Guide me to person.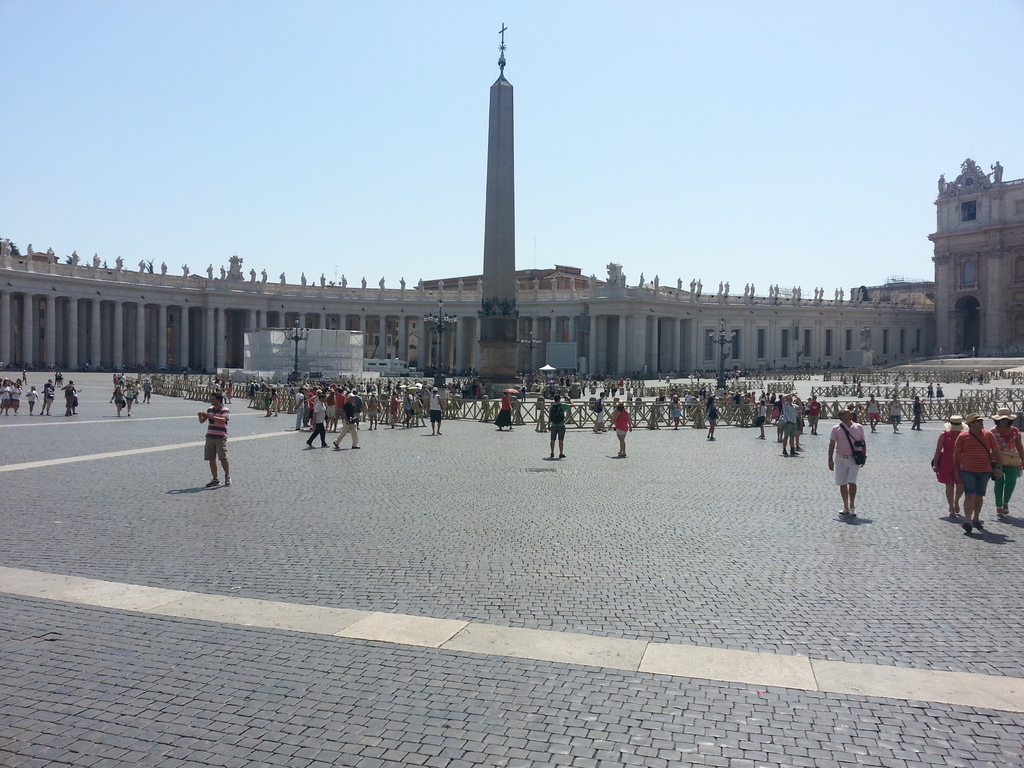
Guidance: <bbox>246, 267, 258, 282</bbox>.
